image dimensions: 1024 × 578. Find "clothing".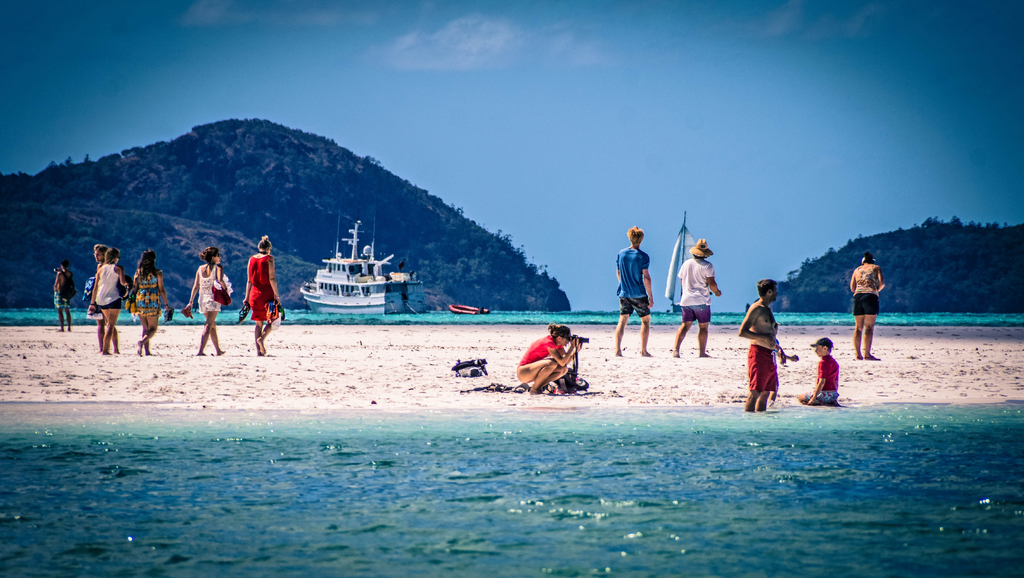
detection(195, 266, 227, 314).
